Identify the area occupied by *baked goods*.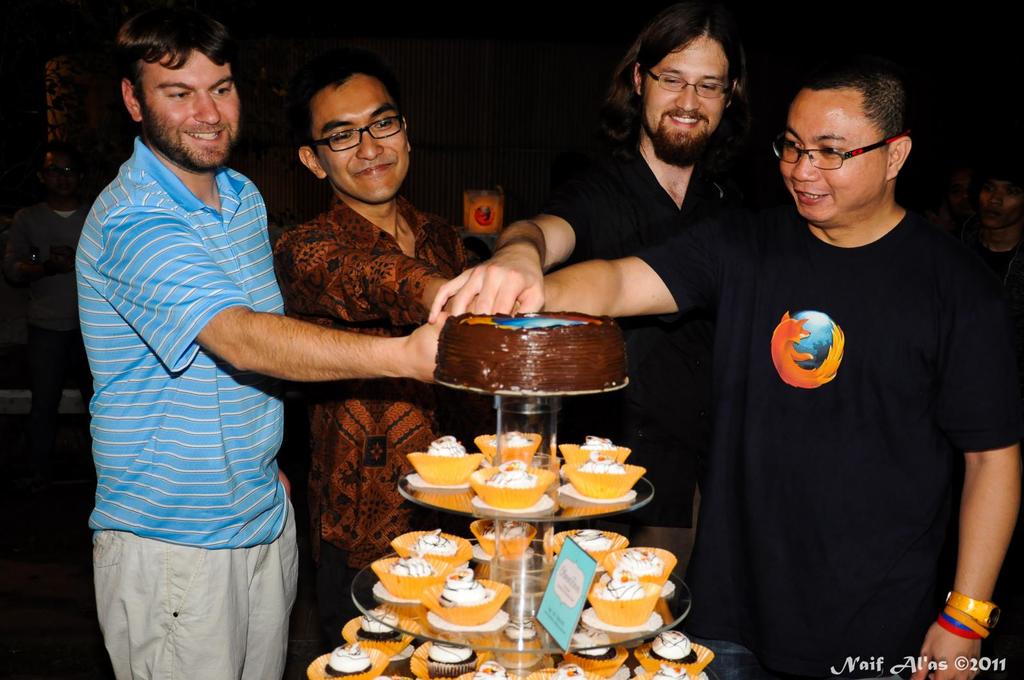
Area: locate(320, 644, 374, 675).
